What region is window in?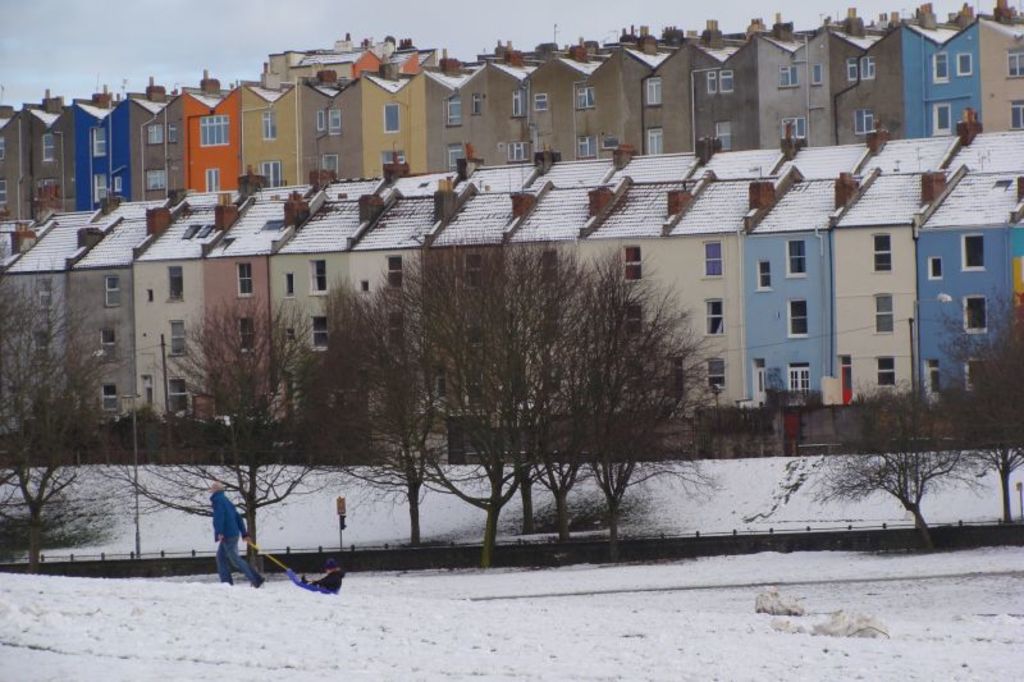
l=960, t=234, r=987, b=269.
